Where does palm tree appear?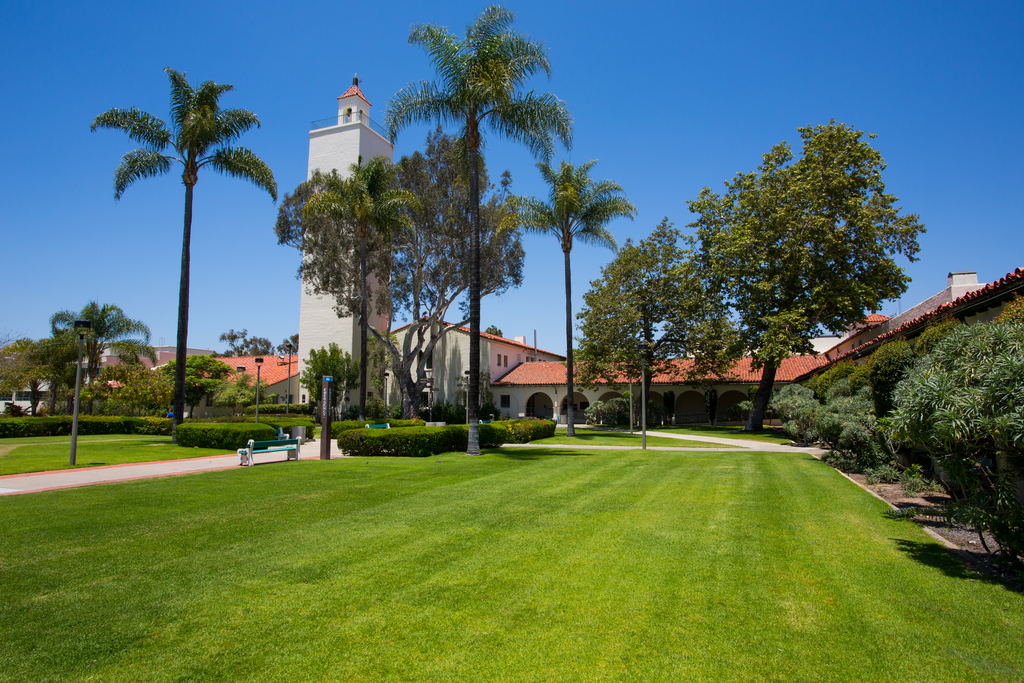
Appears at left=495, top=163, right=638, bottom=398.
